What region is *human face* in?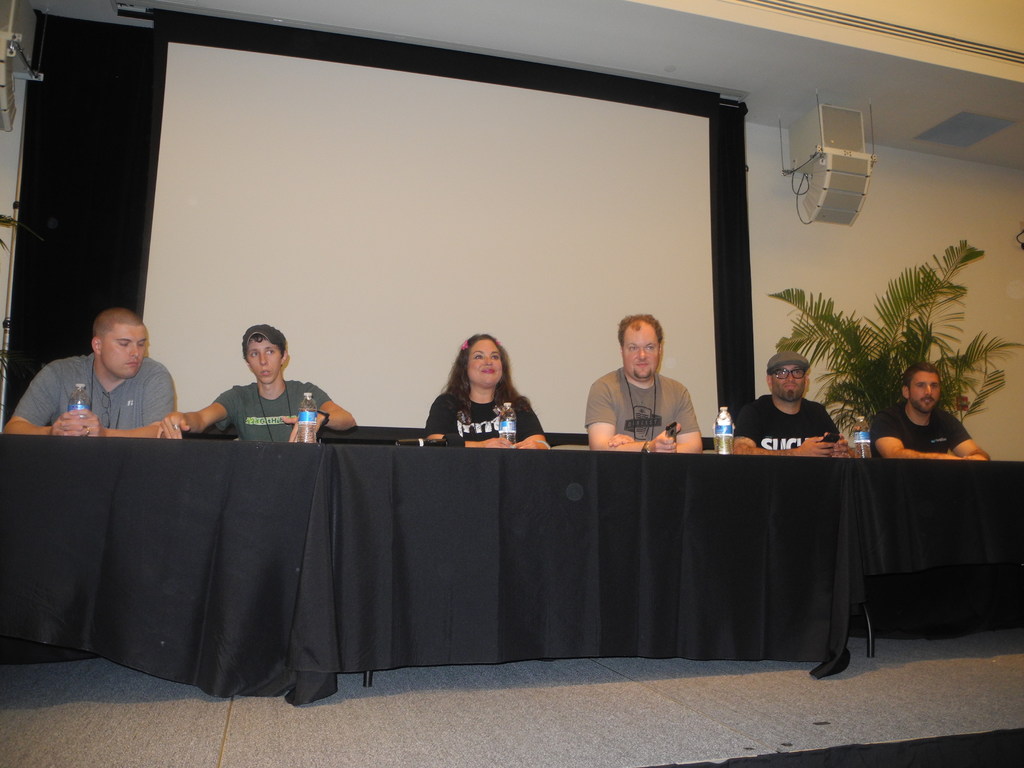
pyautogui.locateOnScreen(99, 324, 147, 379).
